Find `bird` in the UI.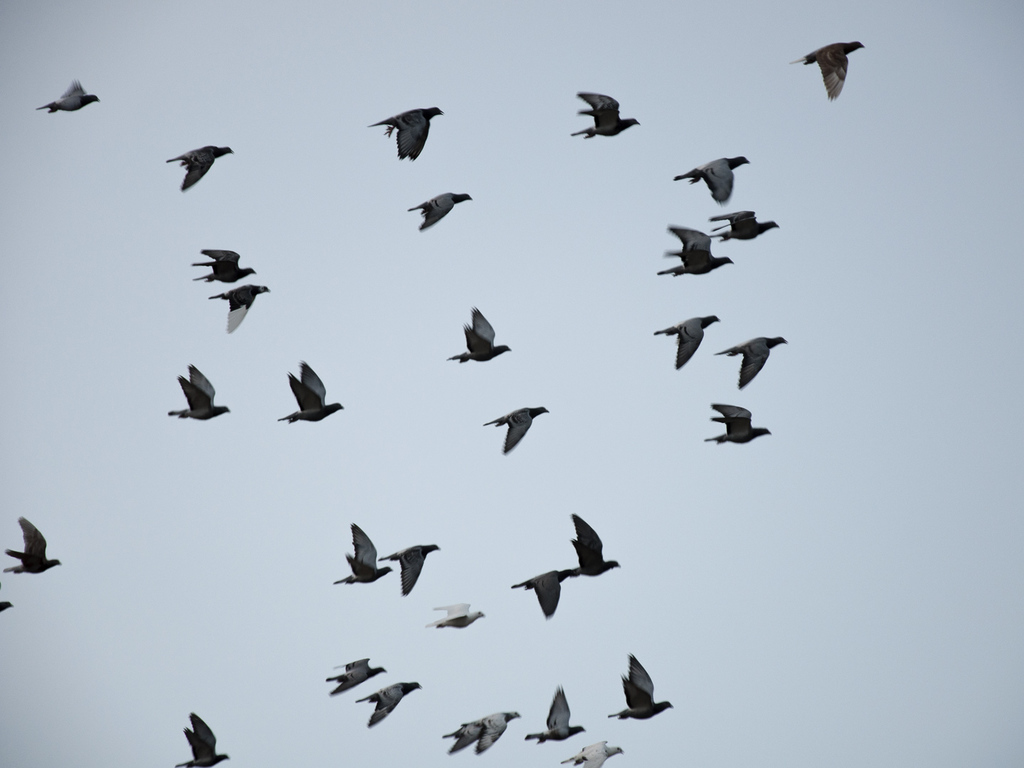
UI element at 368:107:450:166.
